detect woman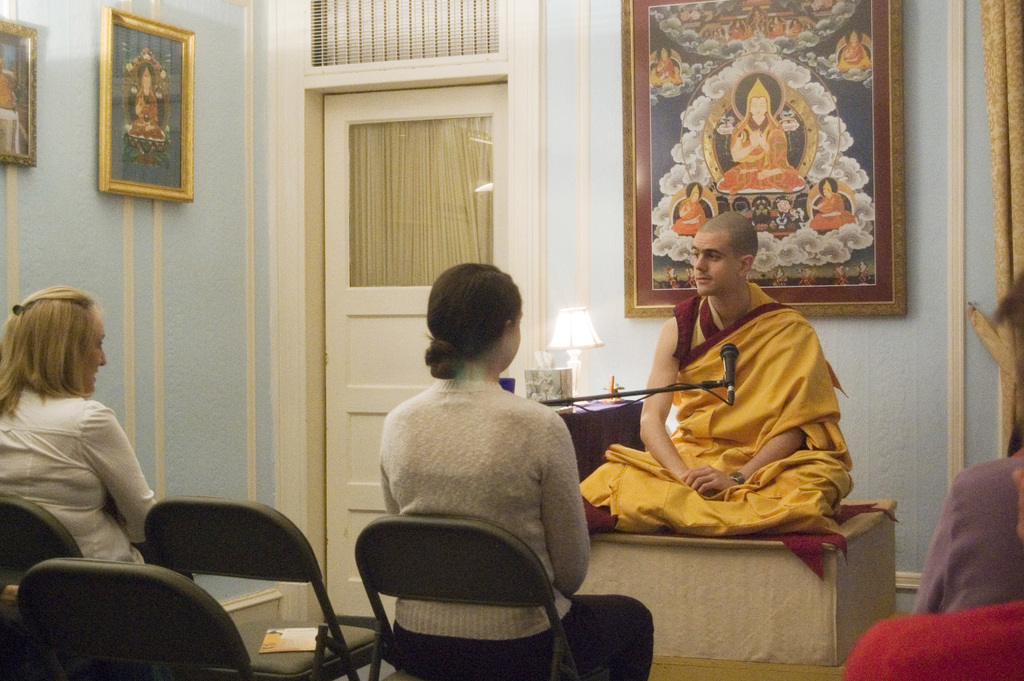
l=347, t=258, r=623, b=680
